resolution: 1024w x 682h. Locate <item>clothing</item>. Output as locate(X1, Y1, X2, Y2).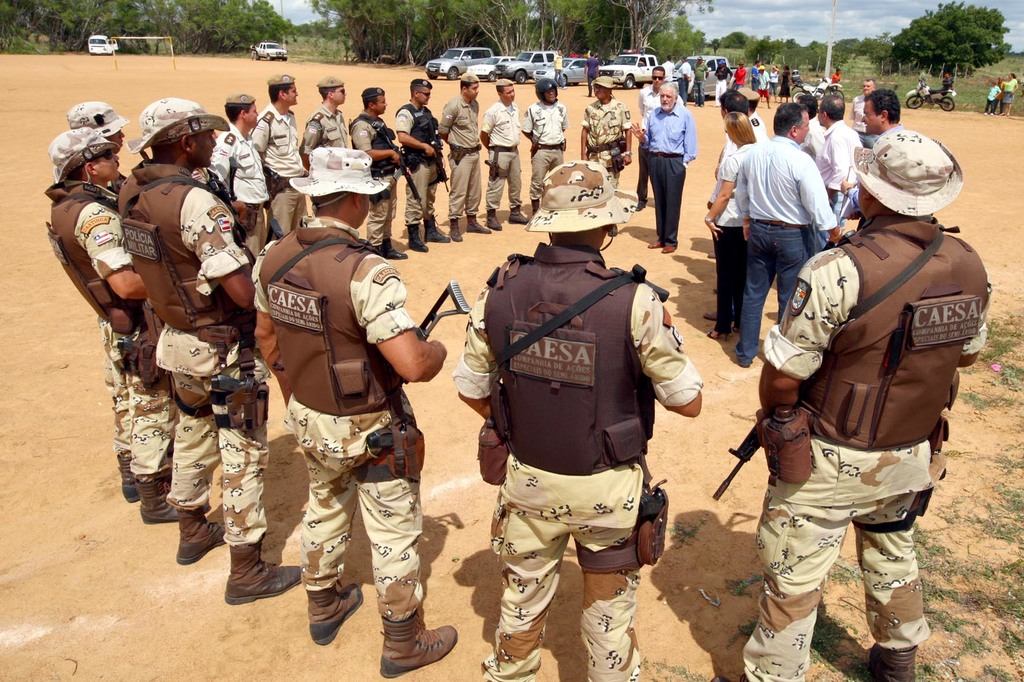
locate(392, 97, 441, 231).
